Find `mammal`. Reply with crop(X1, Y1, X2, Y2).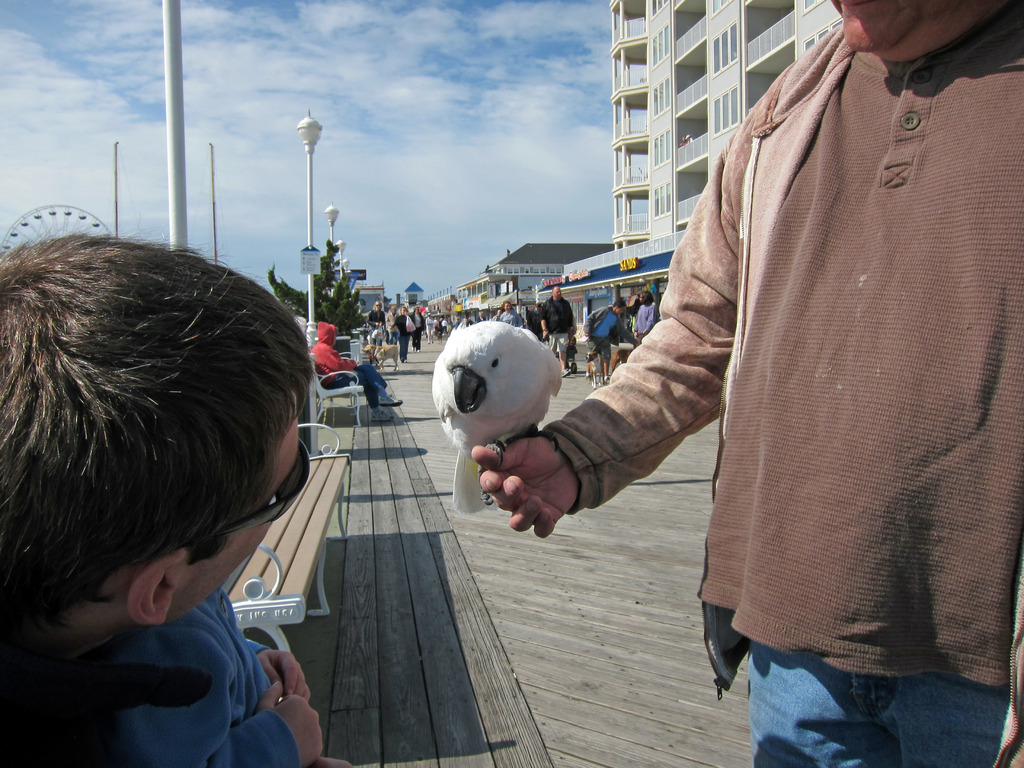
crop(382, 305, 398, 347).
